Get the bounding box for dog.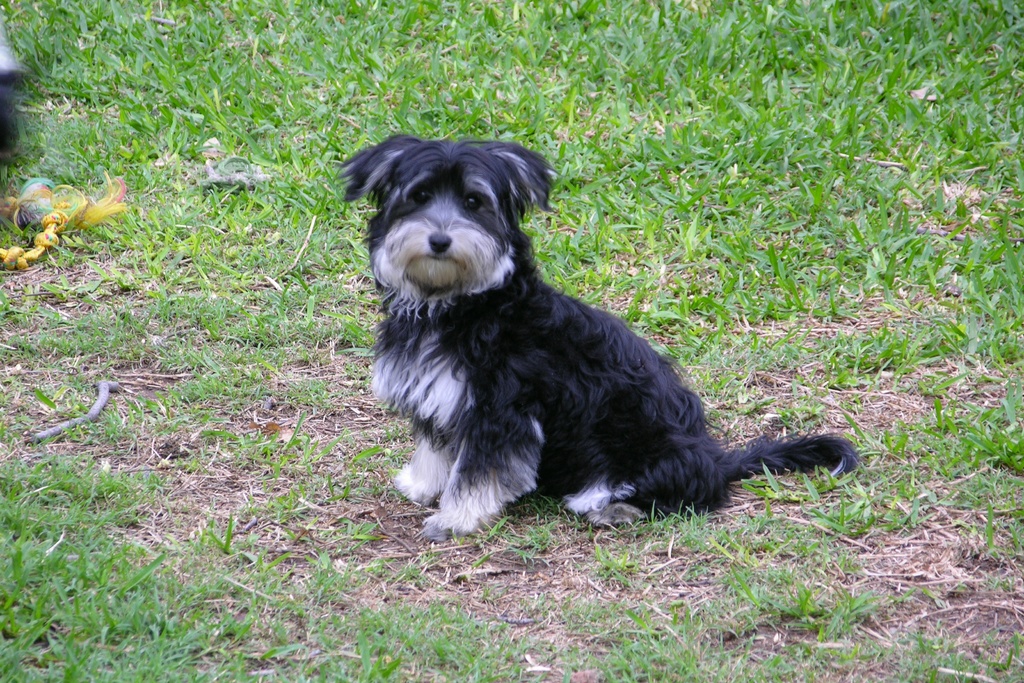
332,133,862,541.
